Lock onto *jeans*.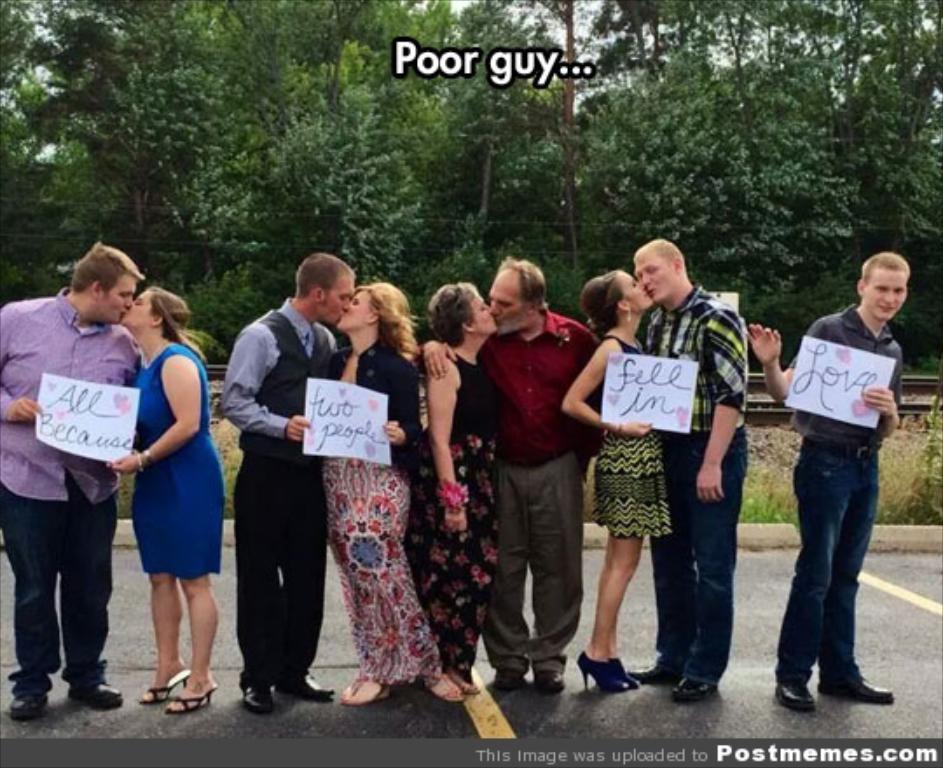
Locked: 643 447 751 682.
